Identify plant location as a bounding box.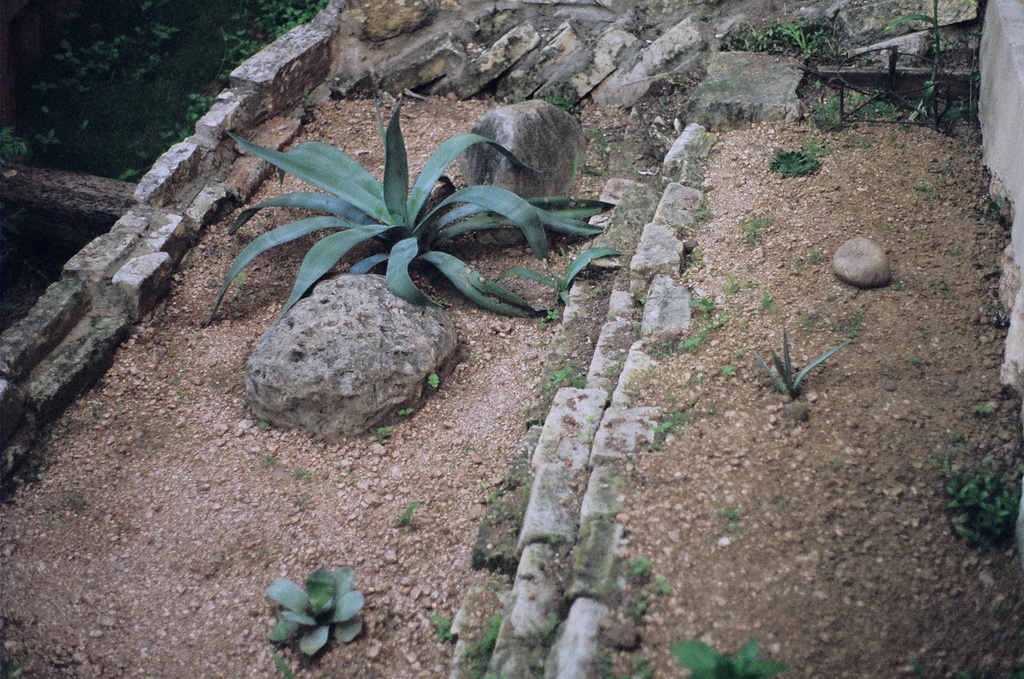
BBox(684, 250, 698, 273).
